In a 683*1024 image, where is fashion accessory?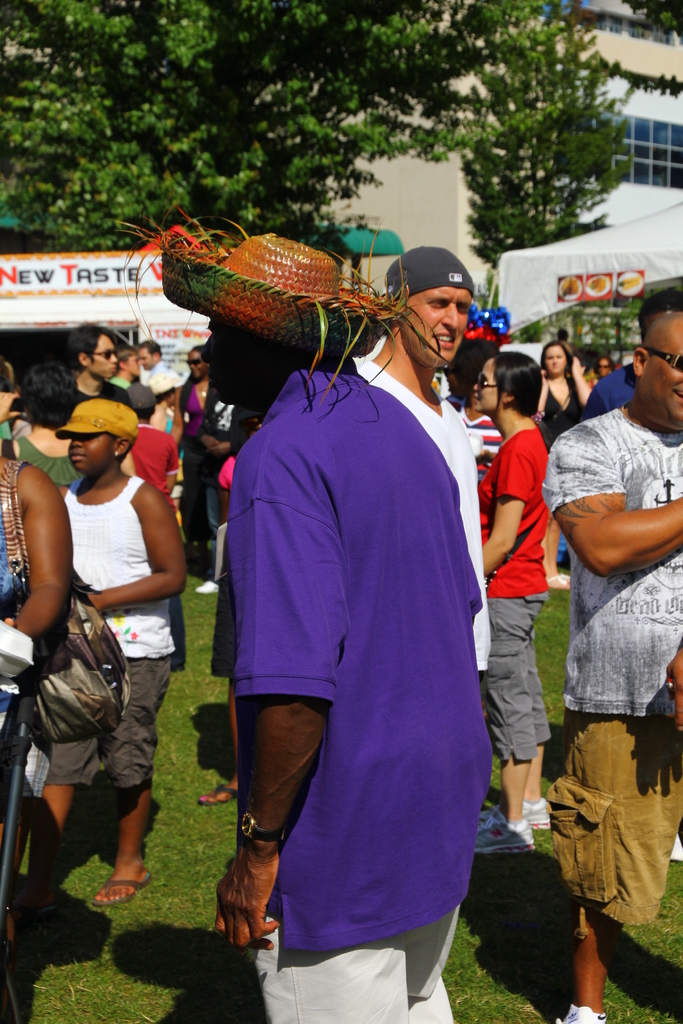
x1=111 y1=206 x2=460 y2=412.
